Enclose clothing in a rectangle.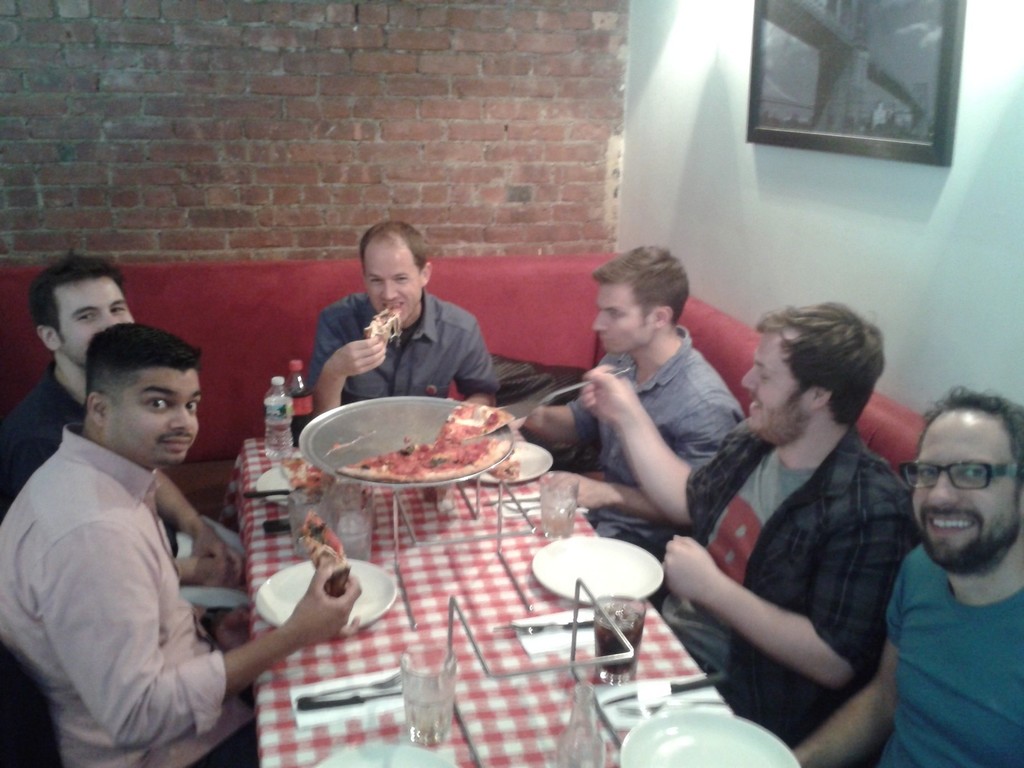
pyautogui.locateOnScreen(874, 541, 1023, 767).
